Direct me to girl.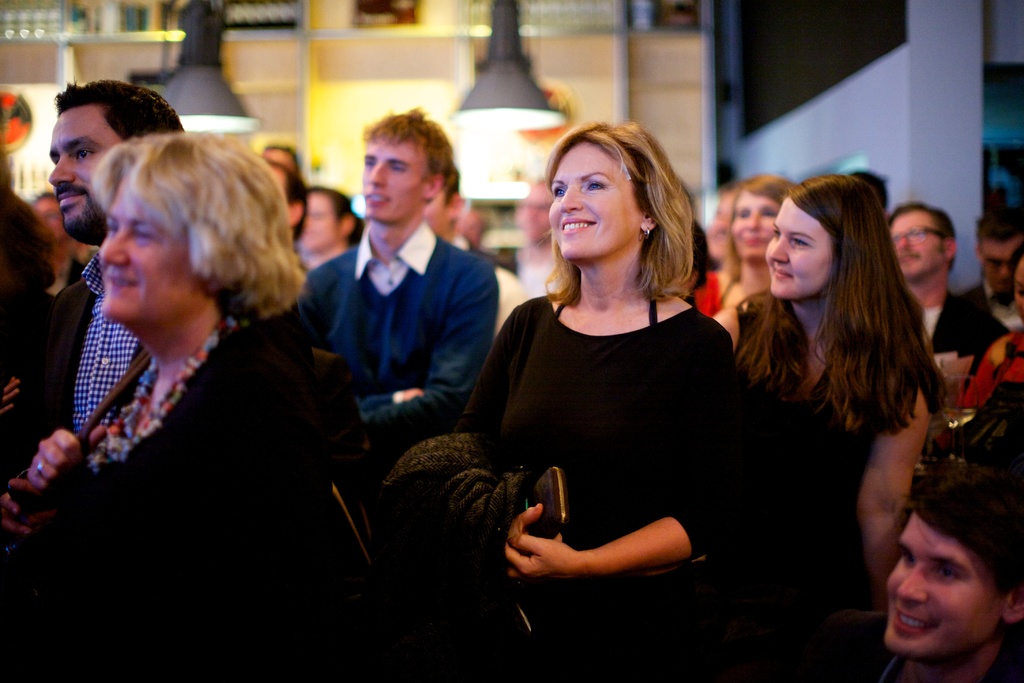
Direction: bbox=(689, 172, 957, 666).
